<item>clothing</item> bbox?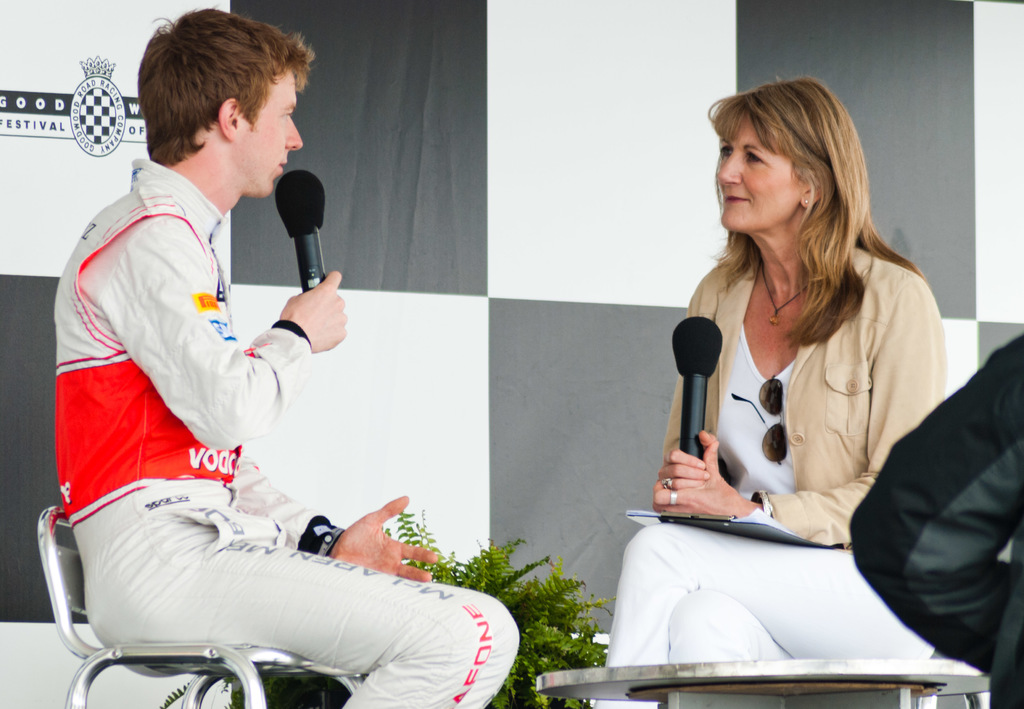
x1=607, y1=238, x2=950, y2=672
